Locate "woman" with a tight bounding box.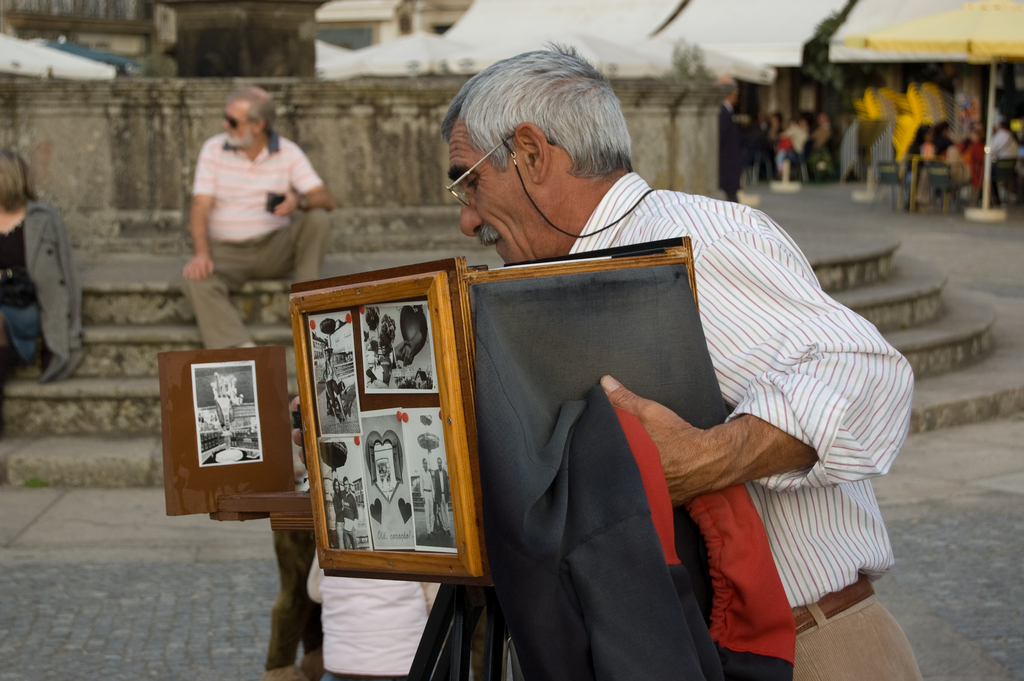
region(929, 114, 959, 163).
